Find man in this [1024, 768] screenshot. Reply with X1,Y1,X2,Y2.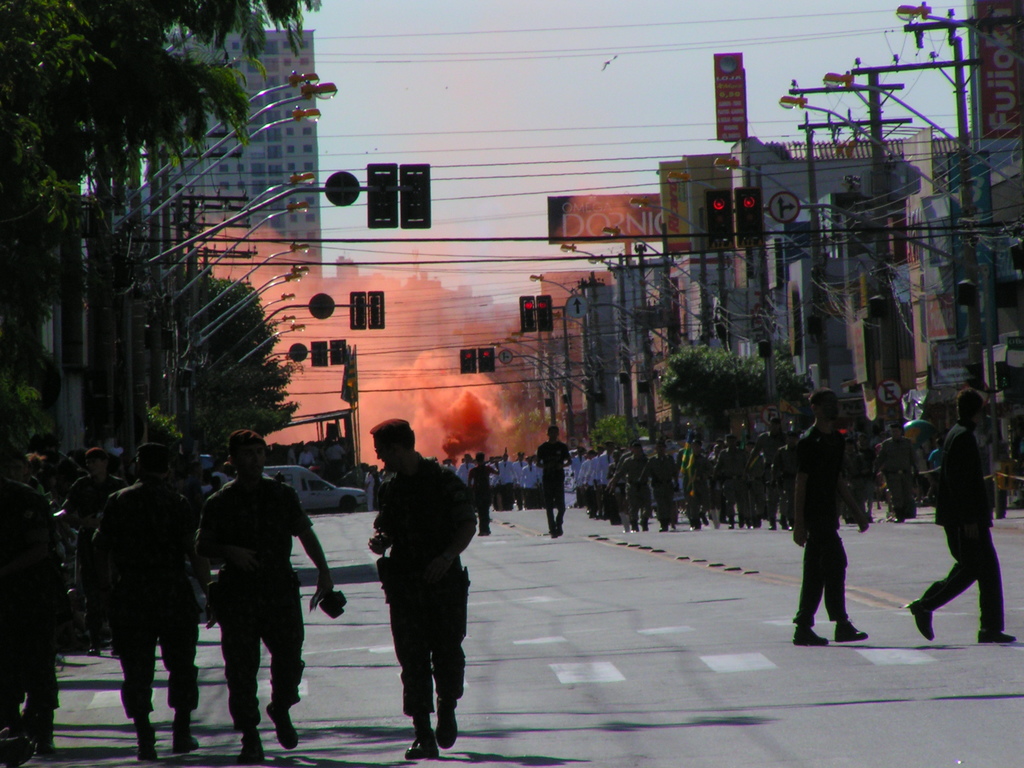
535,426,575,542.
